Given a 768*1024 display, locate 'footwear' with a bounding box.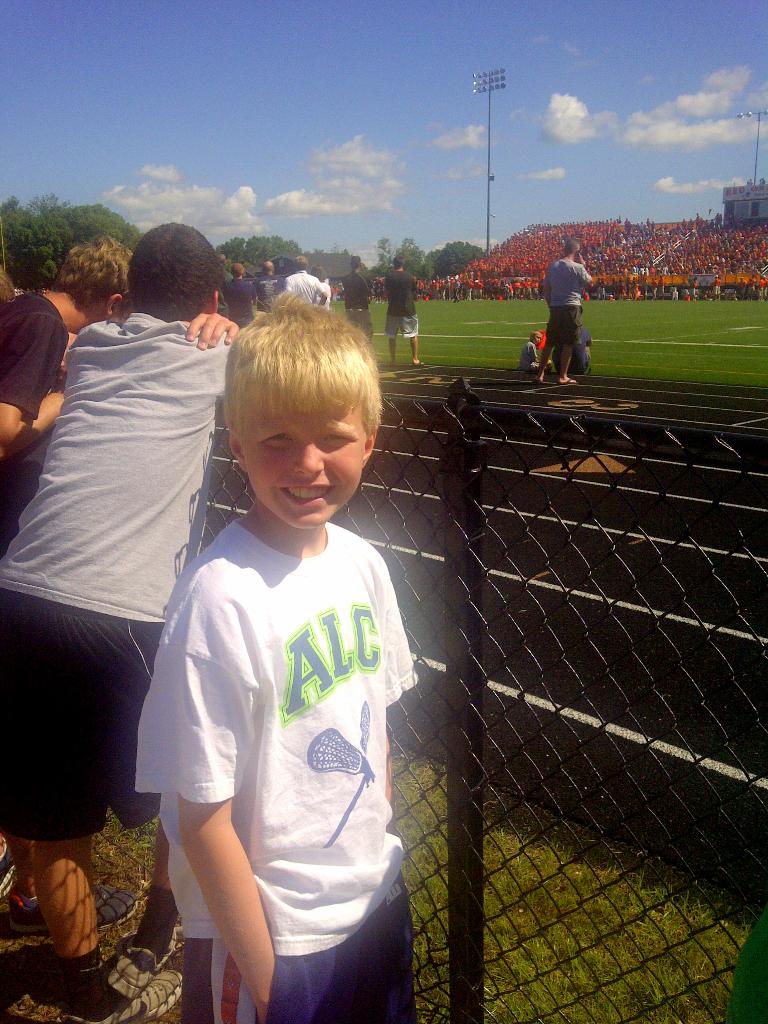
Located: region(6, 882, 136, 938).
